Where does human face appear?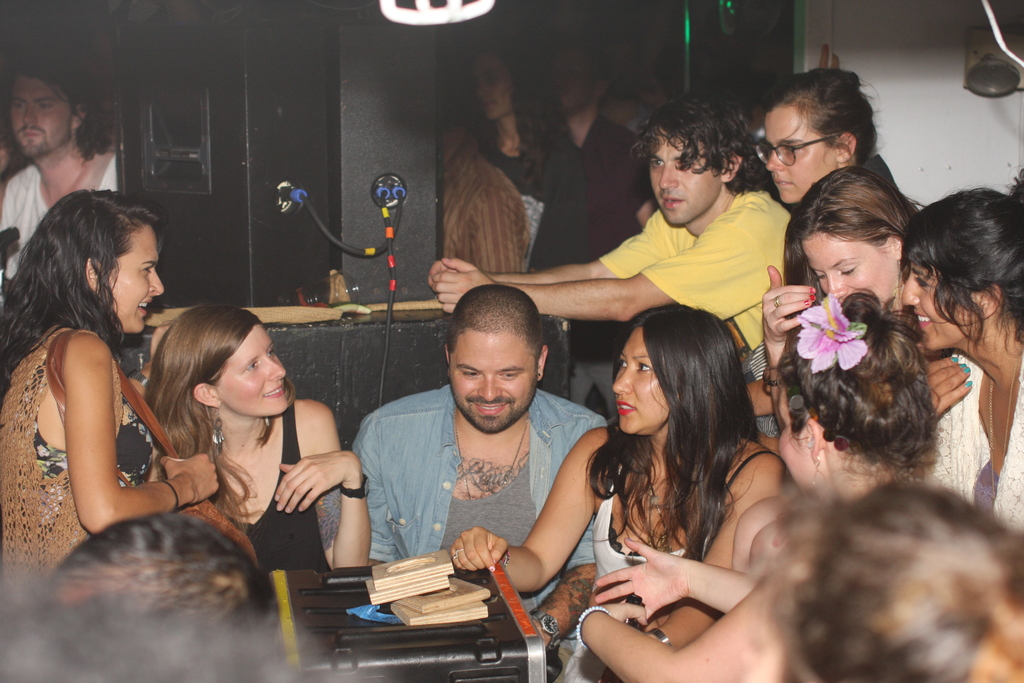
Appears at 554, 47, 591, 114.
